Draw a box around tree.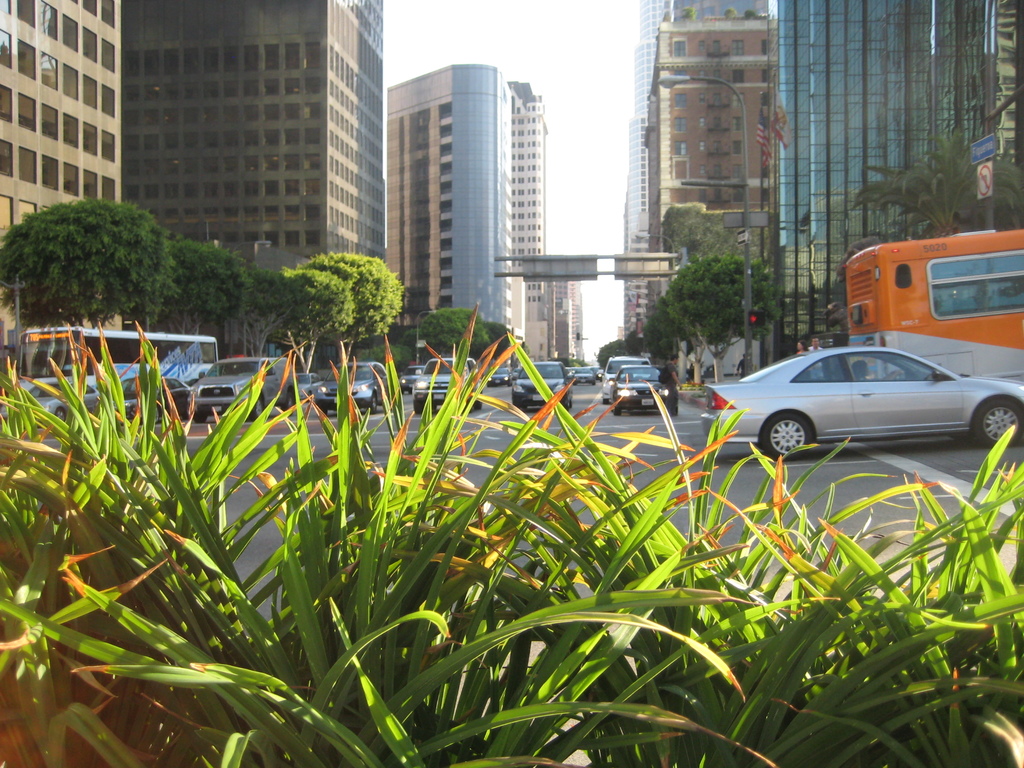
<region>668, 253, 783, 386</region>.
